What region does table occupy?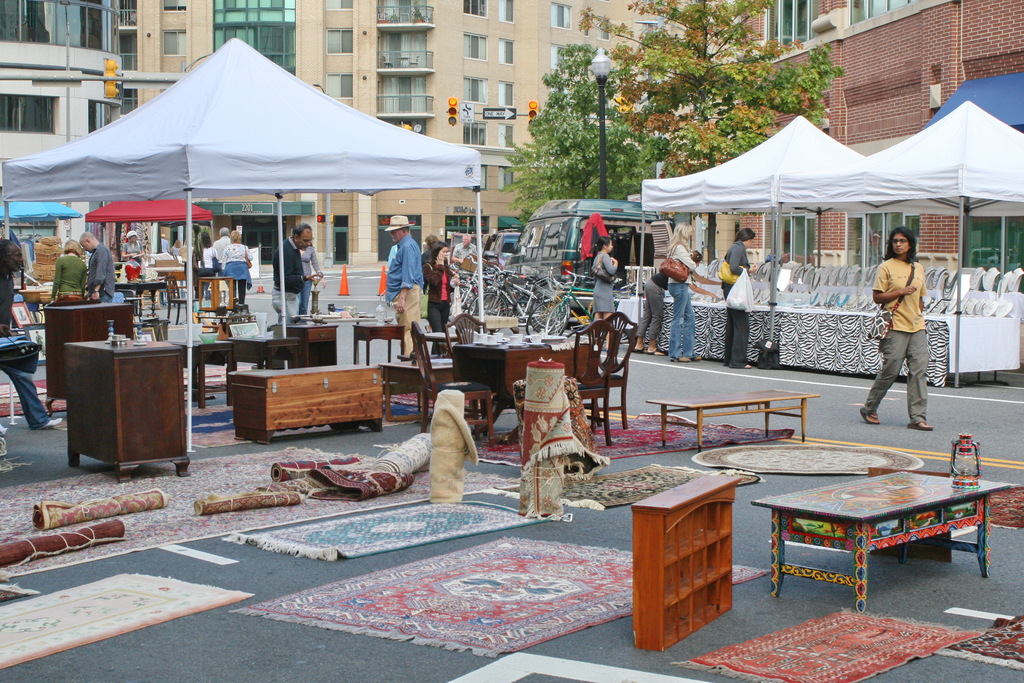
BBox(650, 383, 821, 456).
